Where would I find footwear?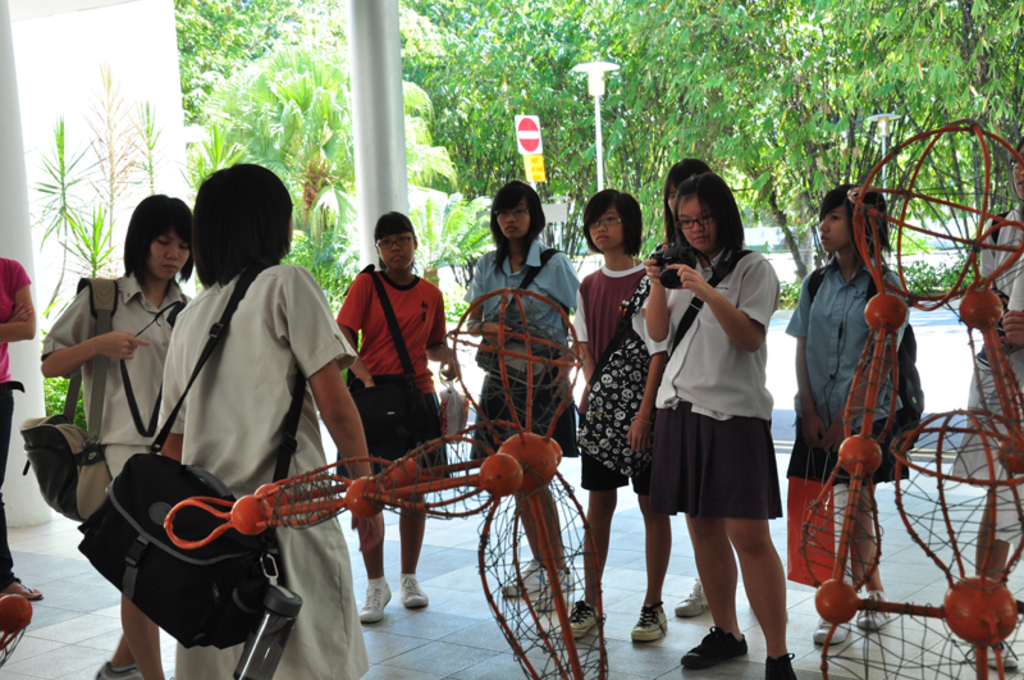
At [x1=12, y1=584, x2=42, y2=602].
